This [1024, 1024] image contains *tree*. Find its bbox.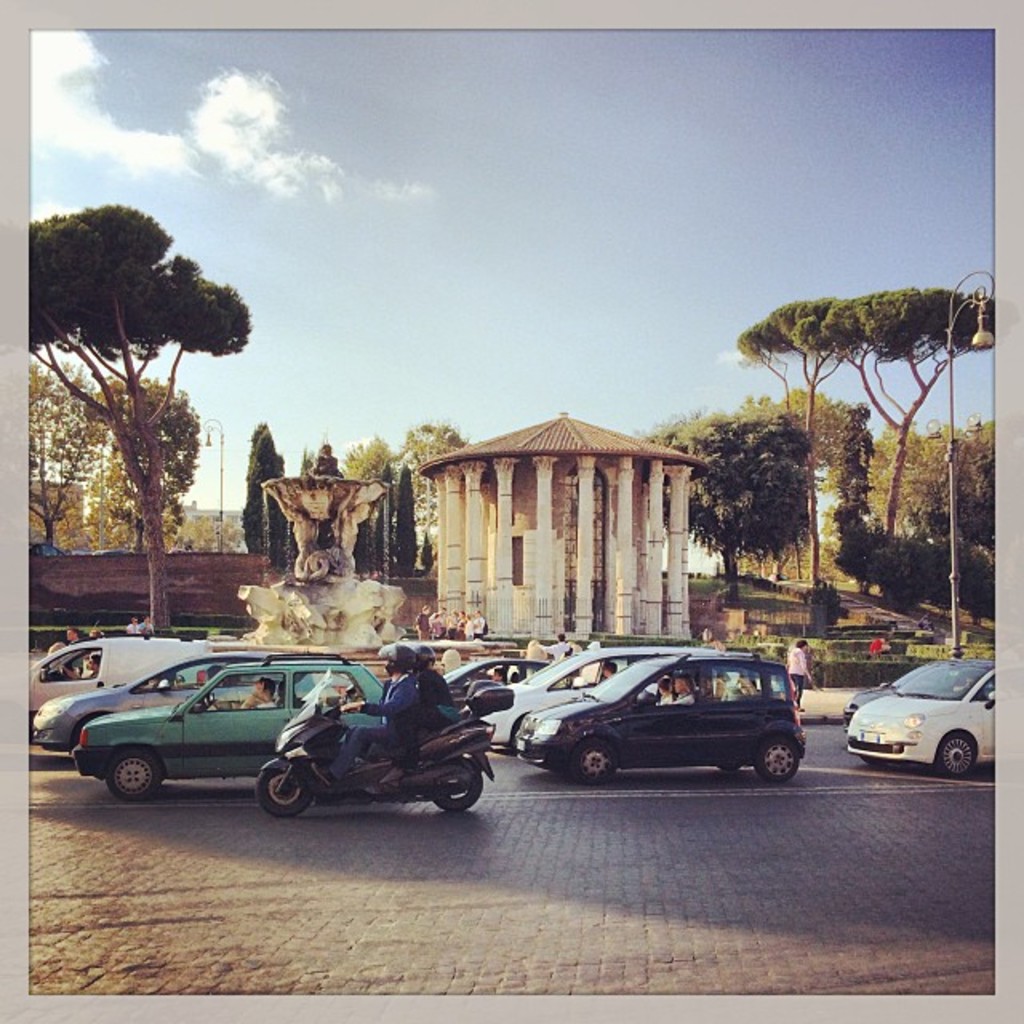
<bbox>104, 373, 200, 555</bbox>.
